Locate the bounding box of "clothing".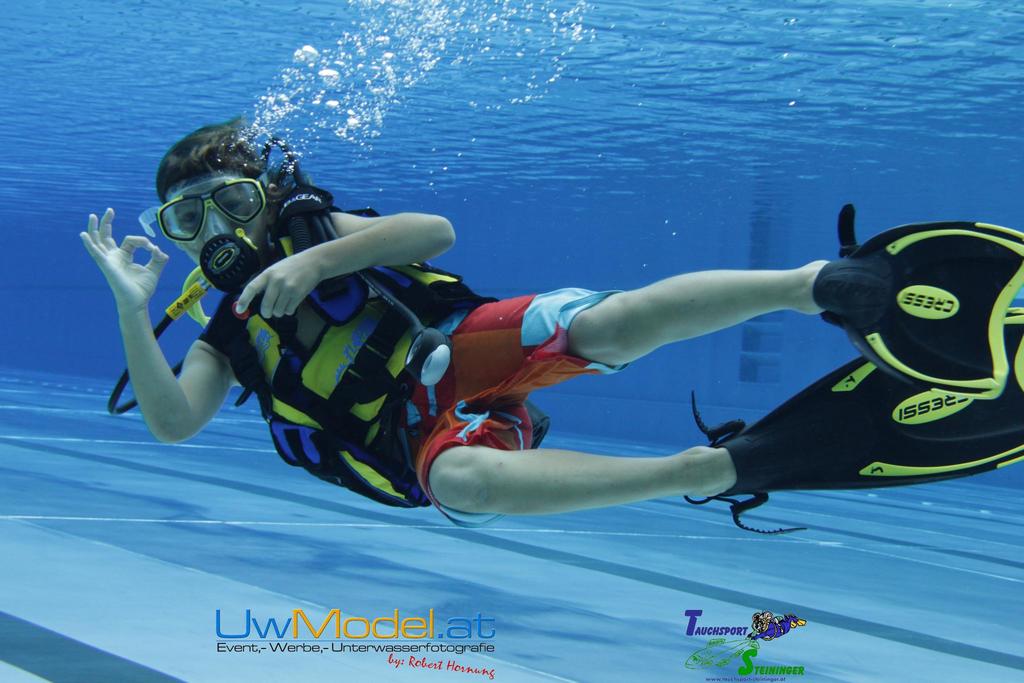
Bounding box: <bbox>198, 224, 622, 527</bbox>.
